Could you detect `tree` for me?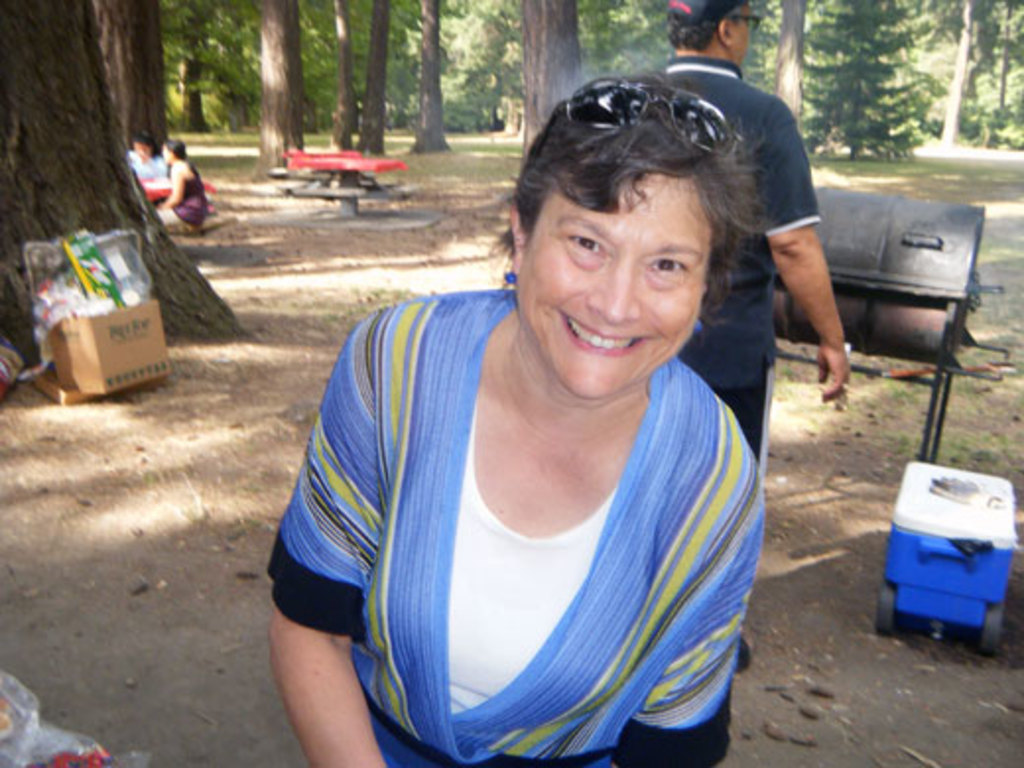
Detection result: [447,0,644,130].
